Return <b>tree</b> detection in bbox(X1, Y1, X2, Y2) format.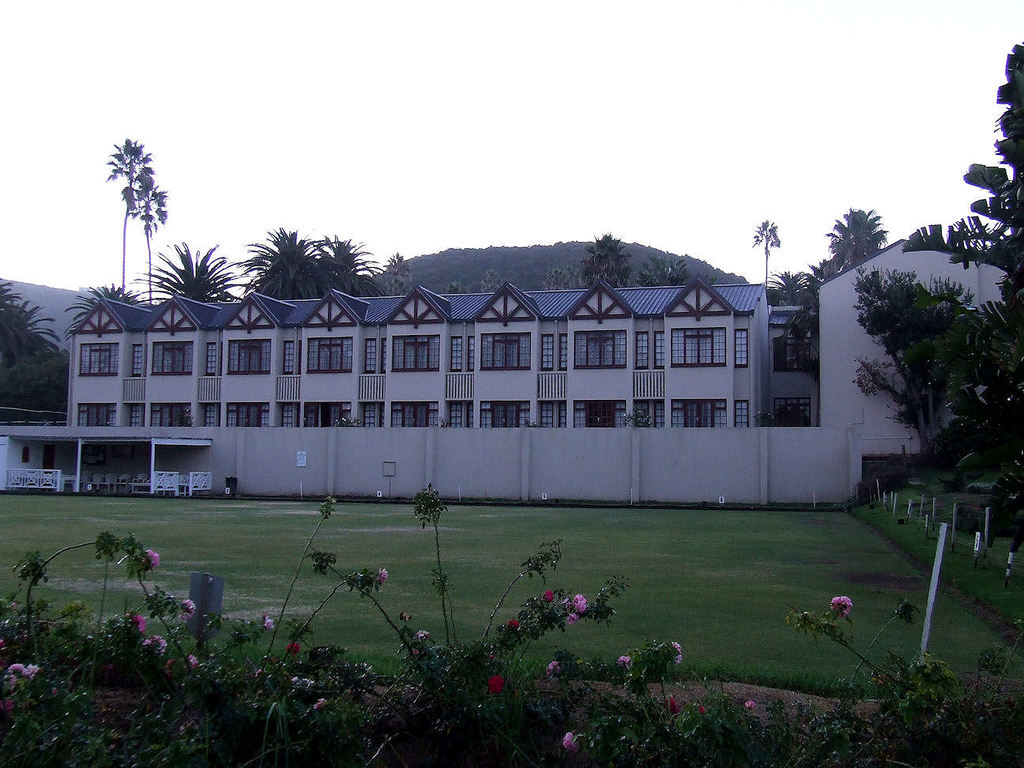
bbox(438, 267, 509, 293).
